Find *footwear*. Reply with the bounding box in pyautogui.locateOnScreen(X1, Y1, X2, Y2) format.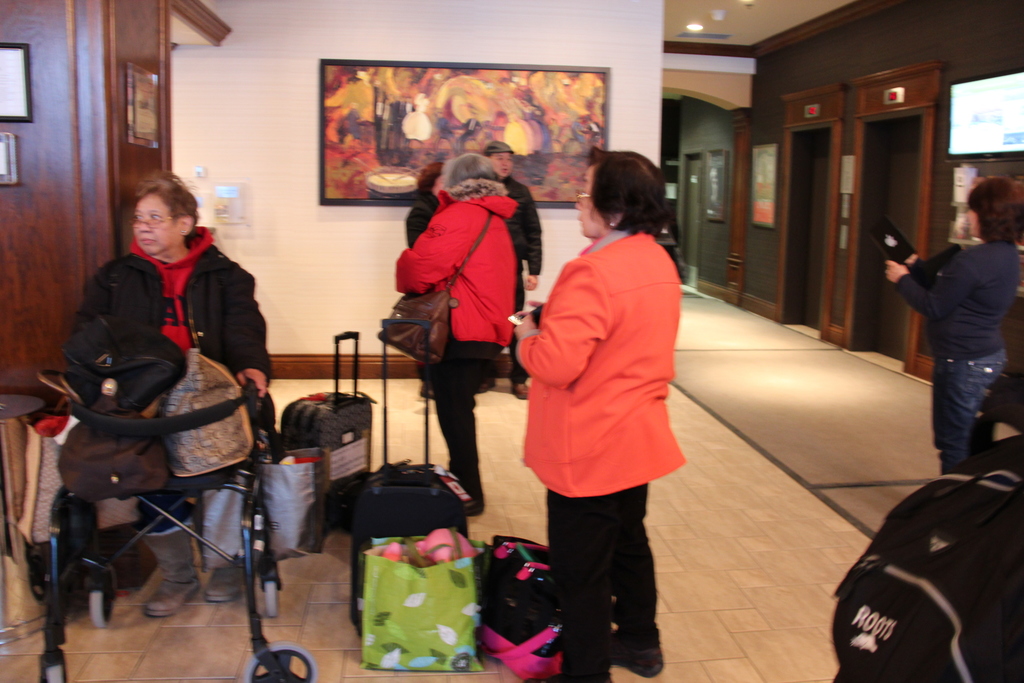
pyautogui.locateOnScreen(198, 556, 242, 604).
